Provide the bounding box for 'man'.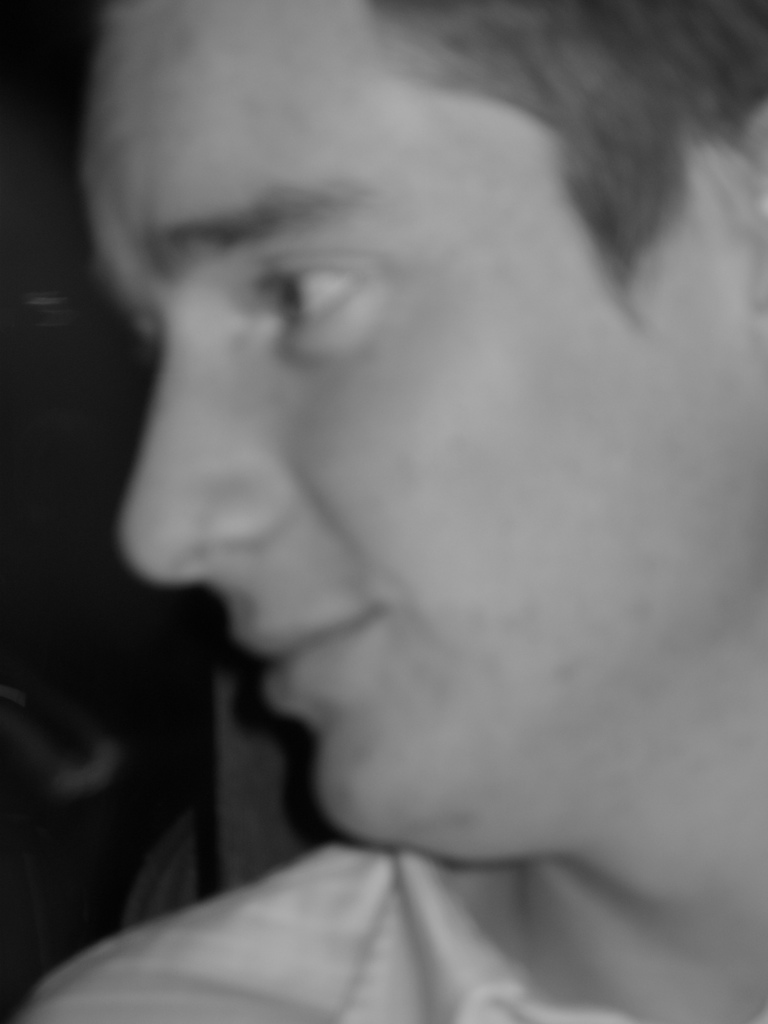
BBox(24, 25, 742, 1015).
